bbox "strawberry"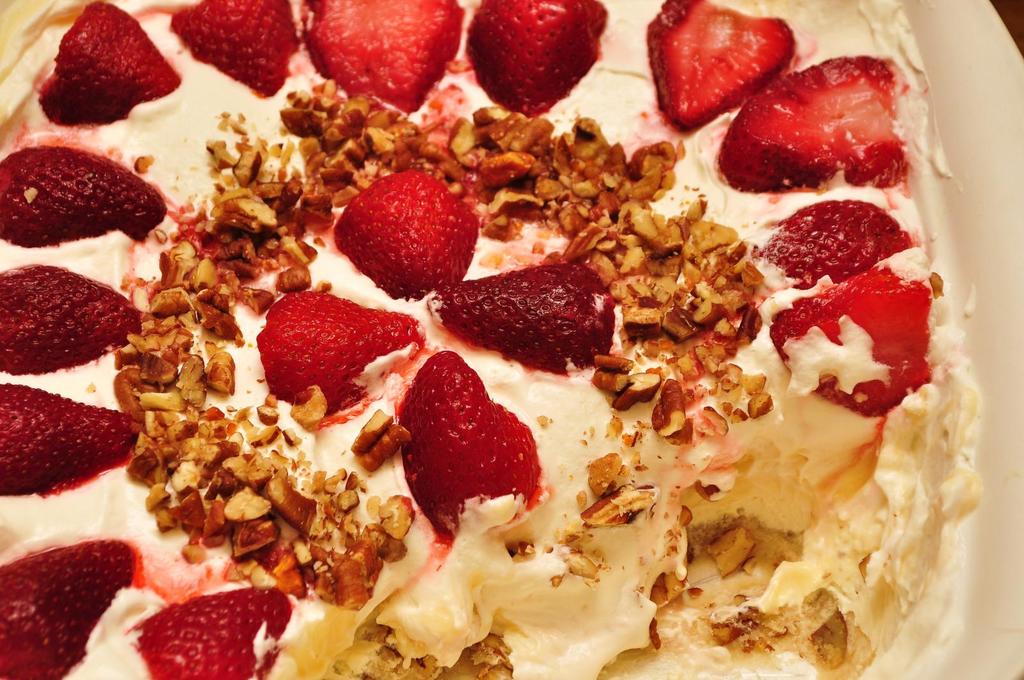
box=[175, 0, 297, 100]
